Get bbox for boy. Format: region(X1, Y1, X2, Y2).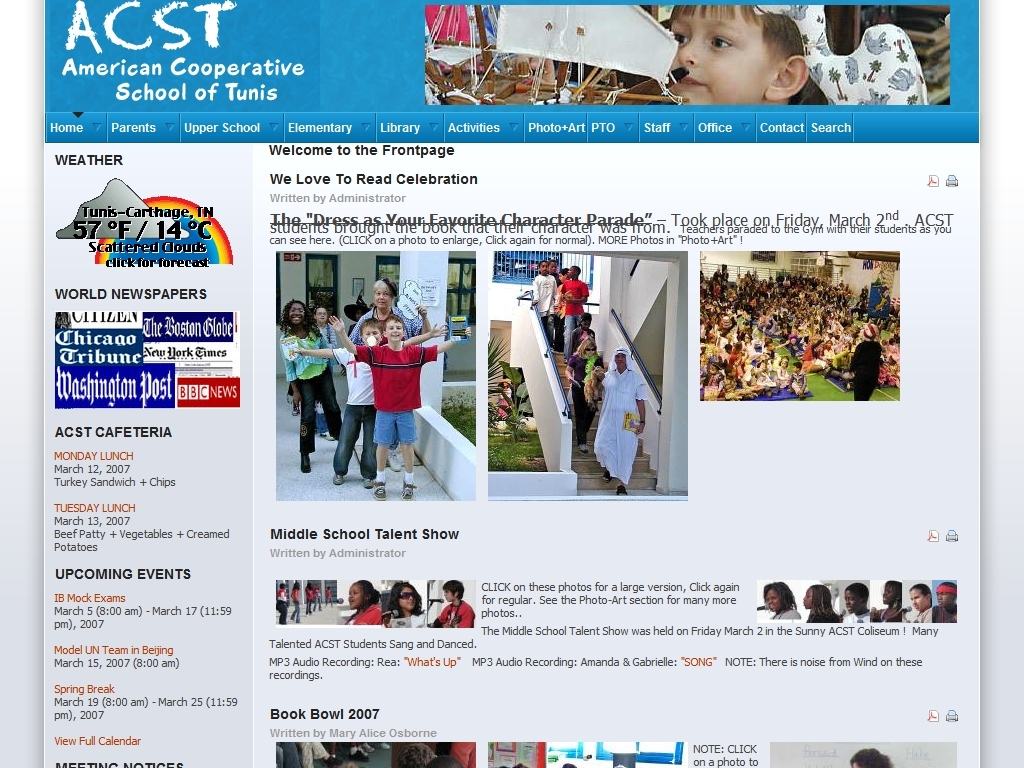
region(288, 313, 450, 489).
